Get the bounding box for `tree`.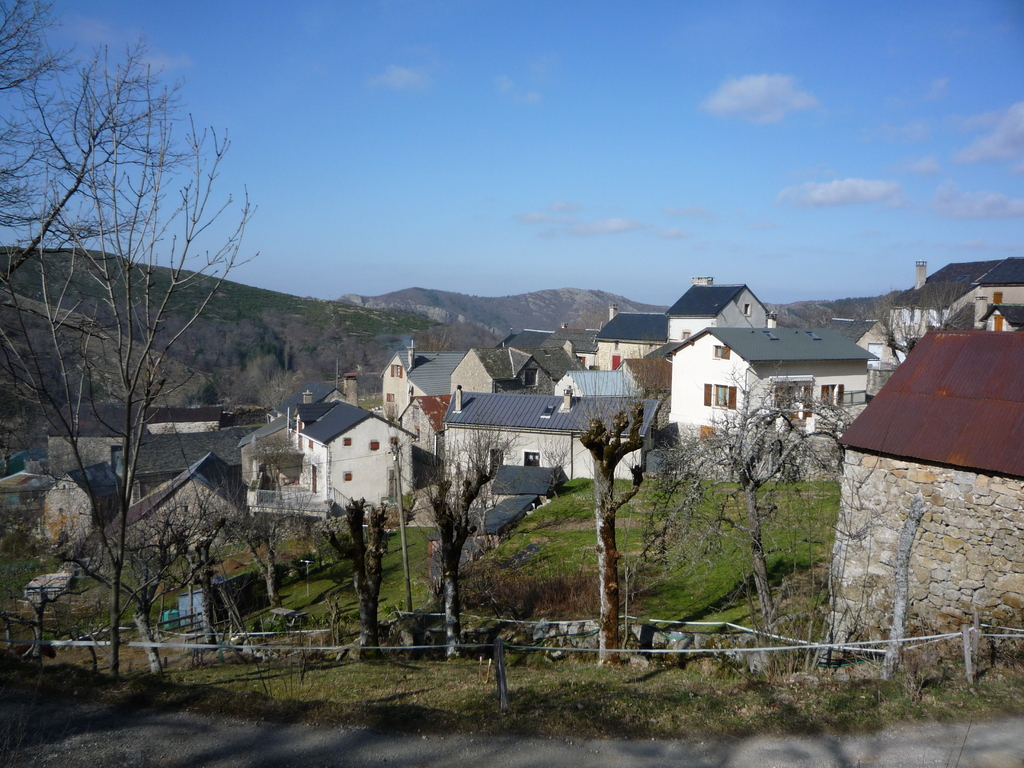
x1=625, y1=362, x2=861, y2=639.
